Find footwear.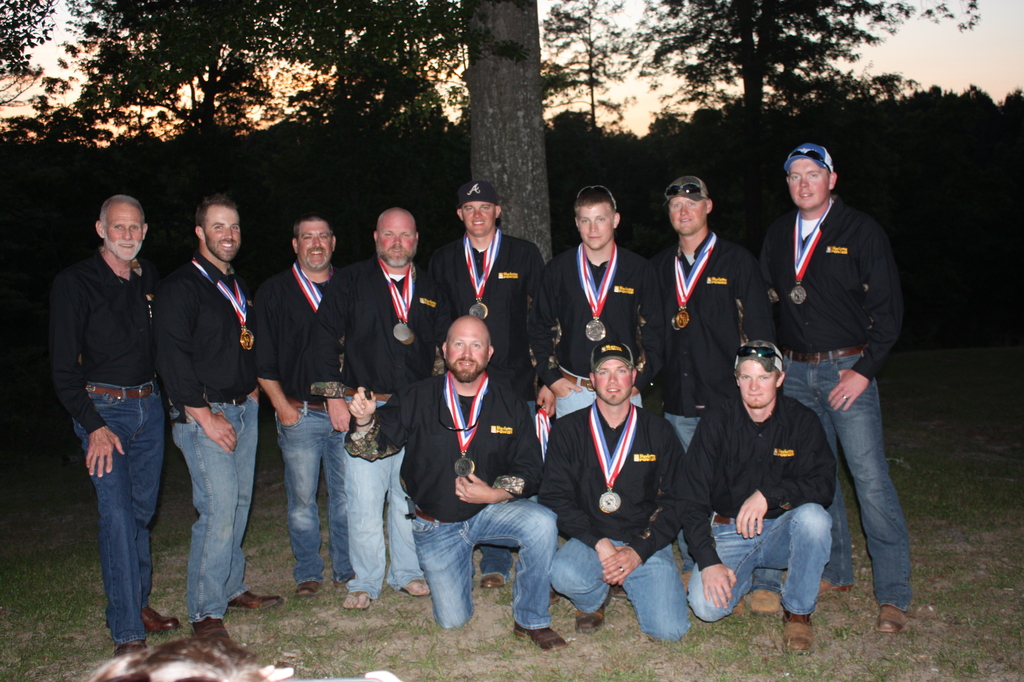
box(142, 603, 181, 635).
